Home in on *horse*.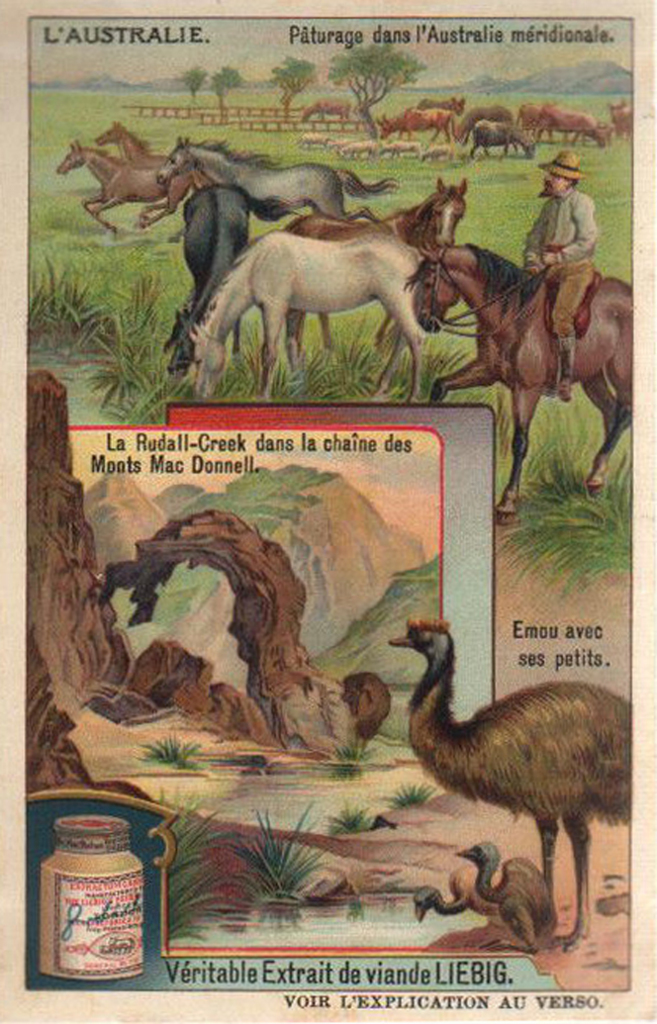
Homed in at 276:177:468:361.
